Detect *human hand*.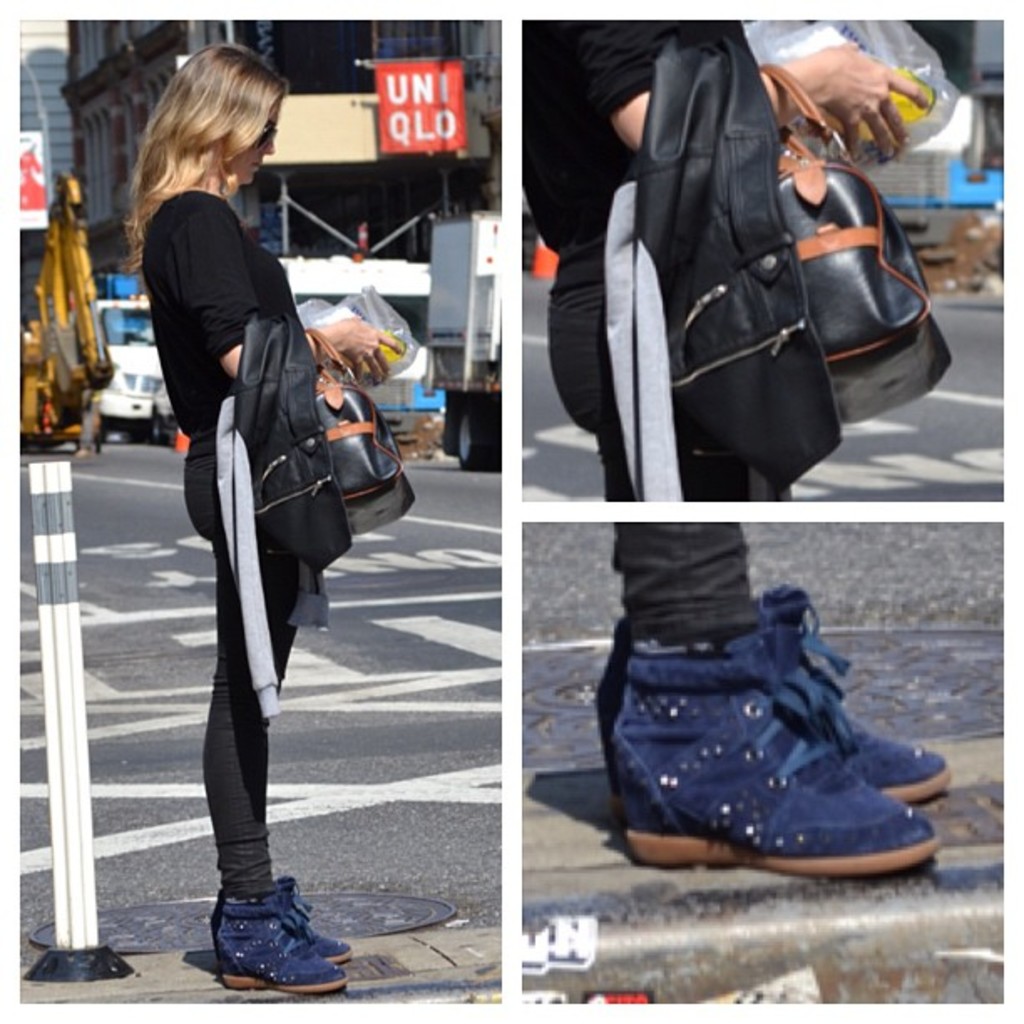
Detected at <region>780, 23, 940, 149</region>.
